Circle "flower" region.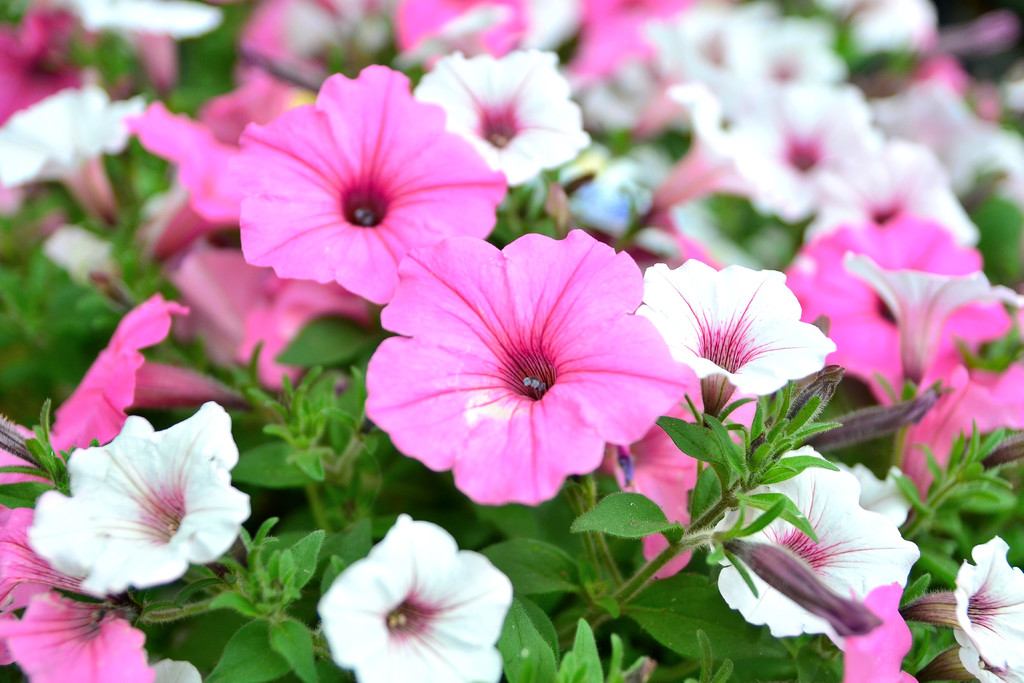
Region: x1=31 y1=400 x2=245 y2=599.
